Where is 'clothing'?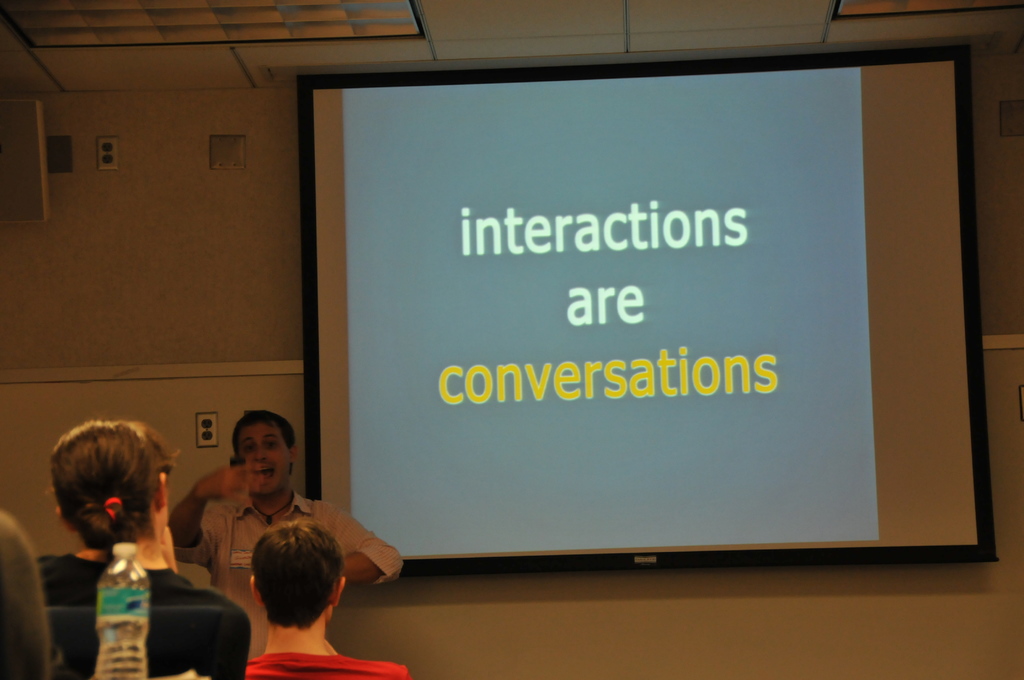
select_region(175, 496, 410, 652).
